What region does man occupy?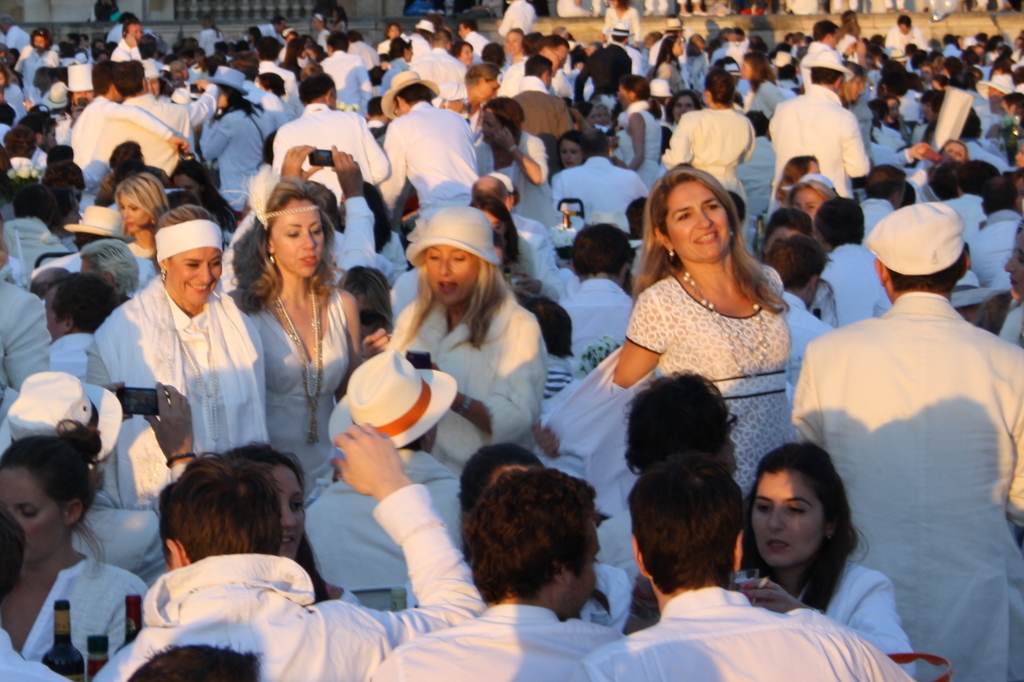
[left=166, top=61, right=190, bottom=83].
